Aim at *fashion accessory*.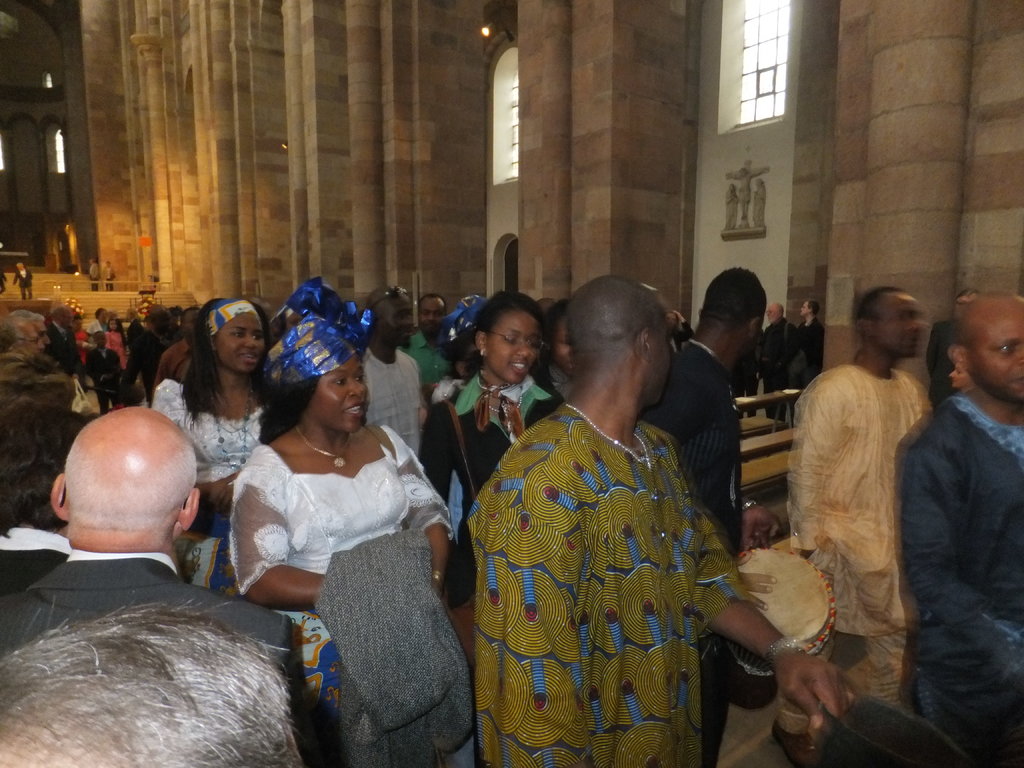
Aimed at select_region(765, 637, 806, 668).
